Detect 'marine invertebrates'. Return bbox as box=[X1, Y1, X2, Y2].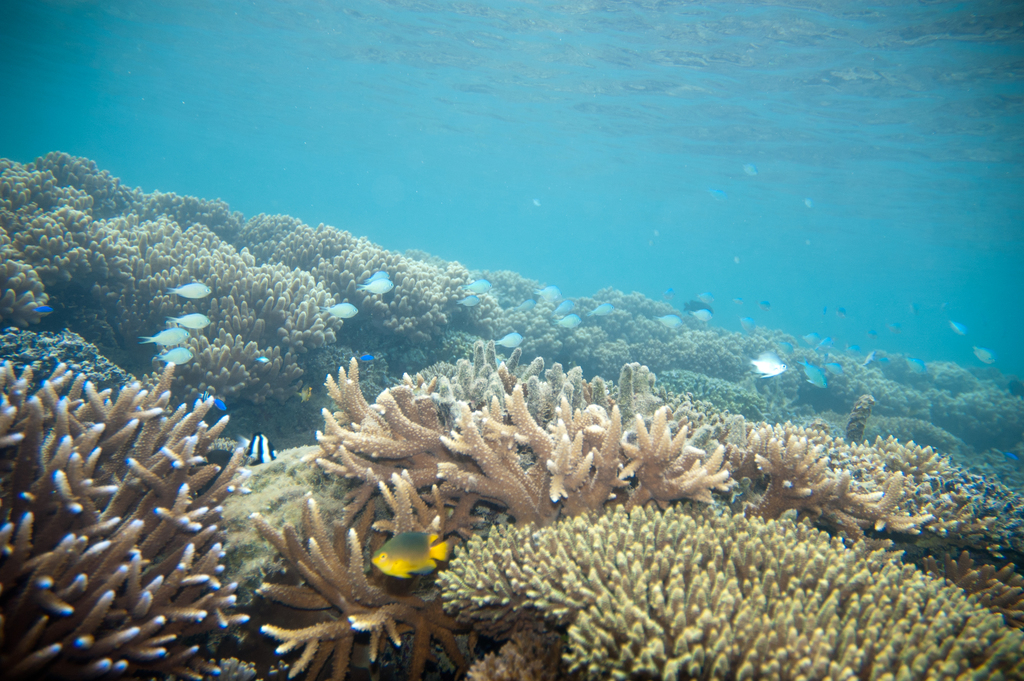
box=[255, 205, 328, 263].
